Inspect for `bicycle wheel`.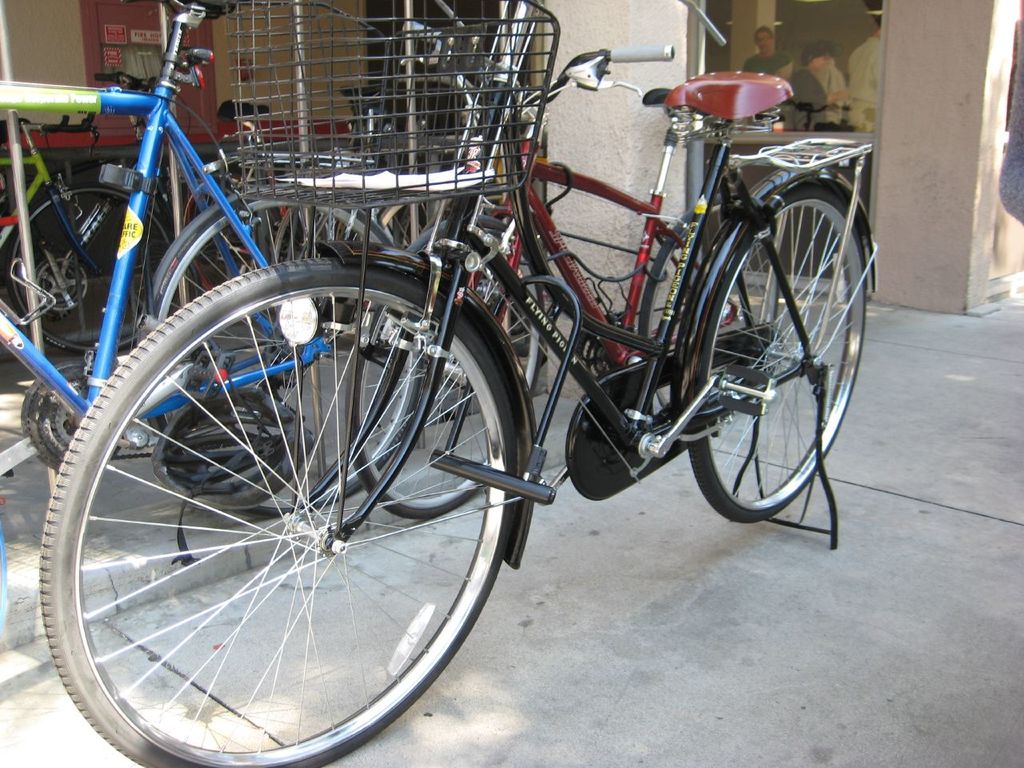
Inspection: 47/271/511/758.
